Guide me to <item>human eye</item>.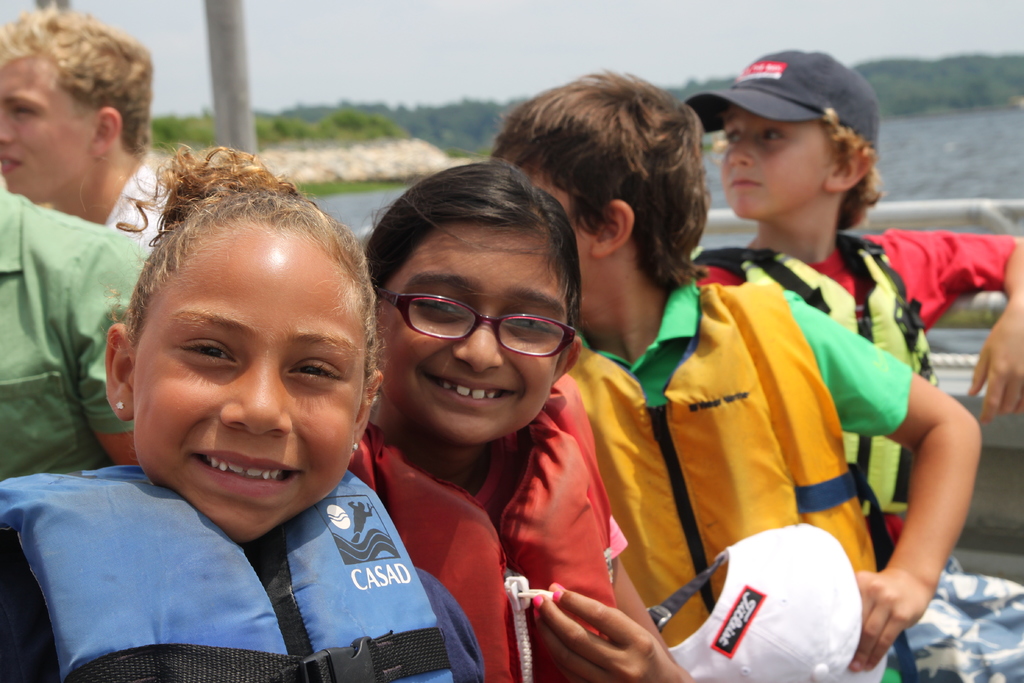
Guidance: Rect(12, 101, 51, 116).
